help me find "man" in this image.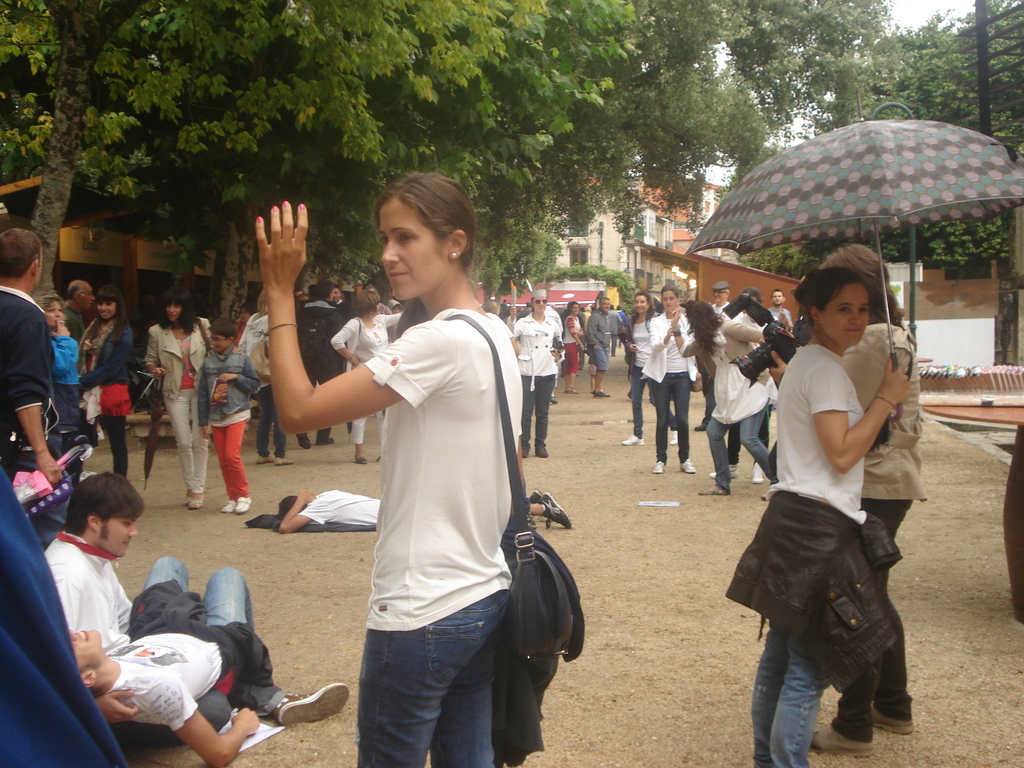
Found it: (left=517, top=300, right=531, bottom=319).
